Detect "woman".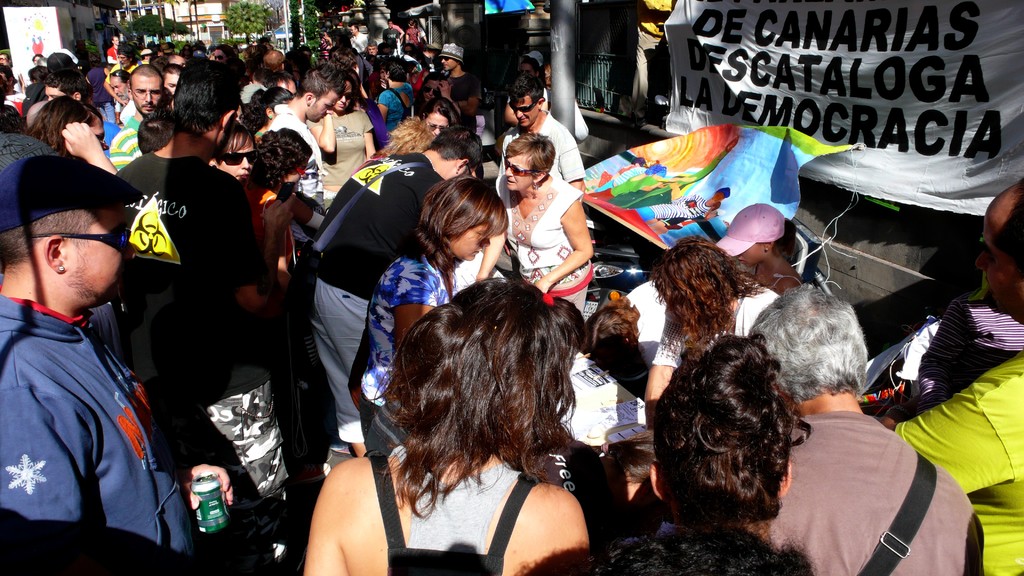
Detected at (353, 173, 511, 465).
